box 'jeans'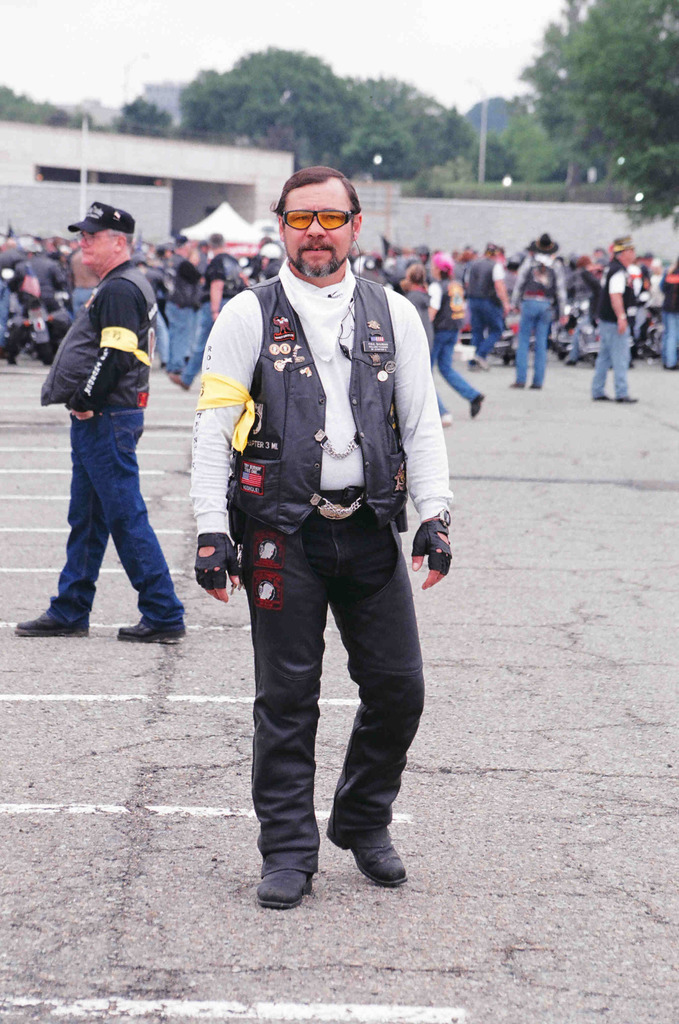
left=661, top=318, right=677, bottom=364
